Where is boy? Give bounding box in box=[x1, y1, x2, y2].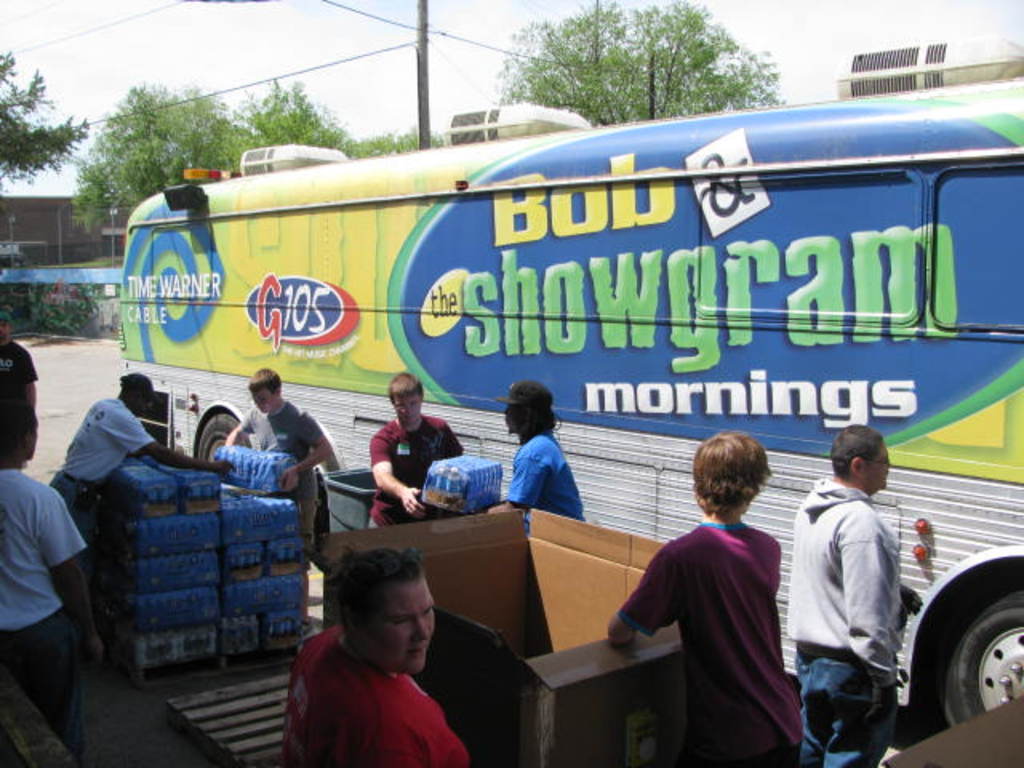
box=[606, 429, 811, 766].
